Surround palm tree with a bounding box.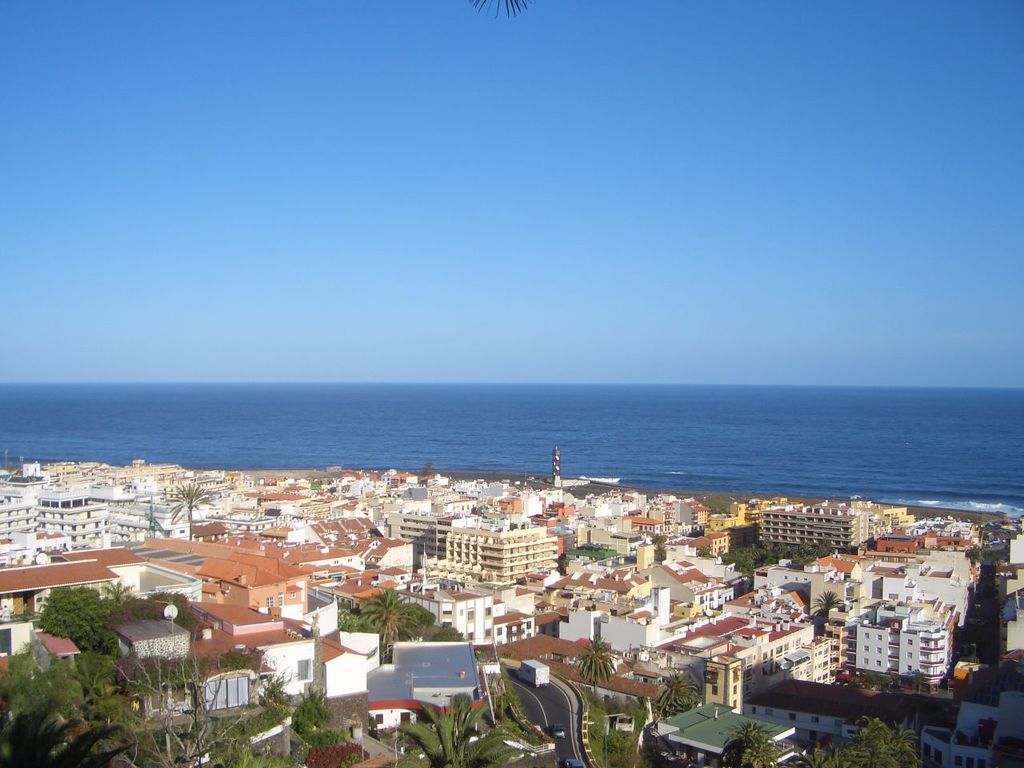
[x1=0, y1=678, x2=141, y2=767].
